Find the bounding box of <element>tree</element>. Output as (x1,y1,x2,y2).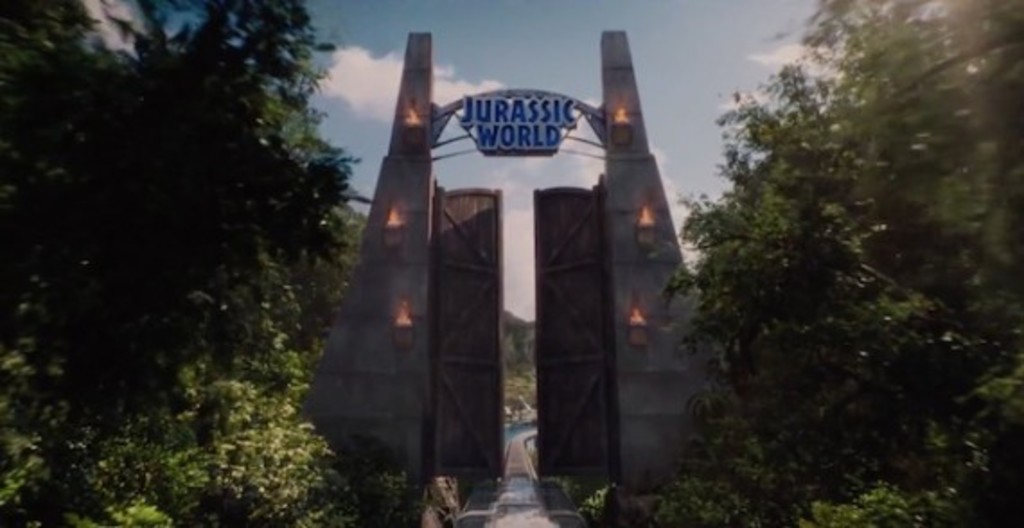
(0,0,359,526).
